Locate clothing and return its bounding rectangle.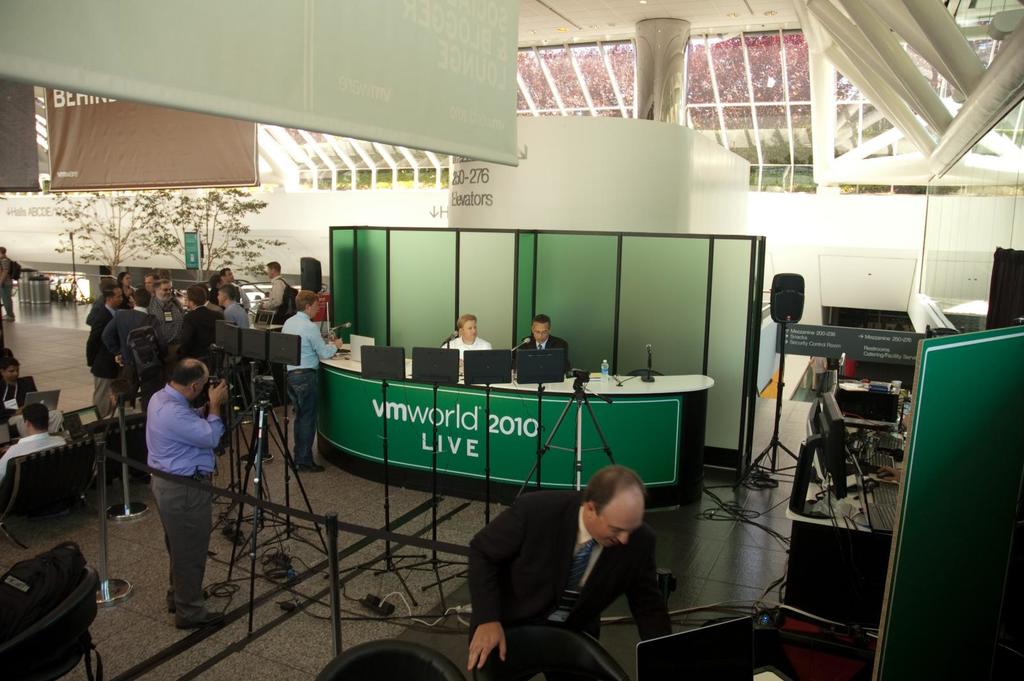
crop(252, 273, 301, 332).
